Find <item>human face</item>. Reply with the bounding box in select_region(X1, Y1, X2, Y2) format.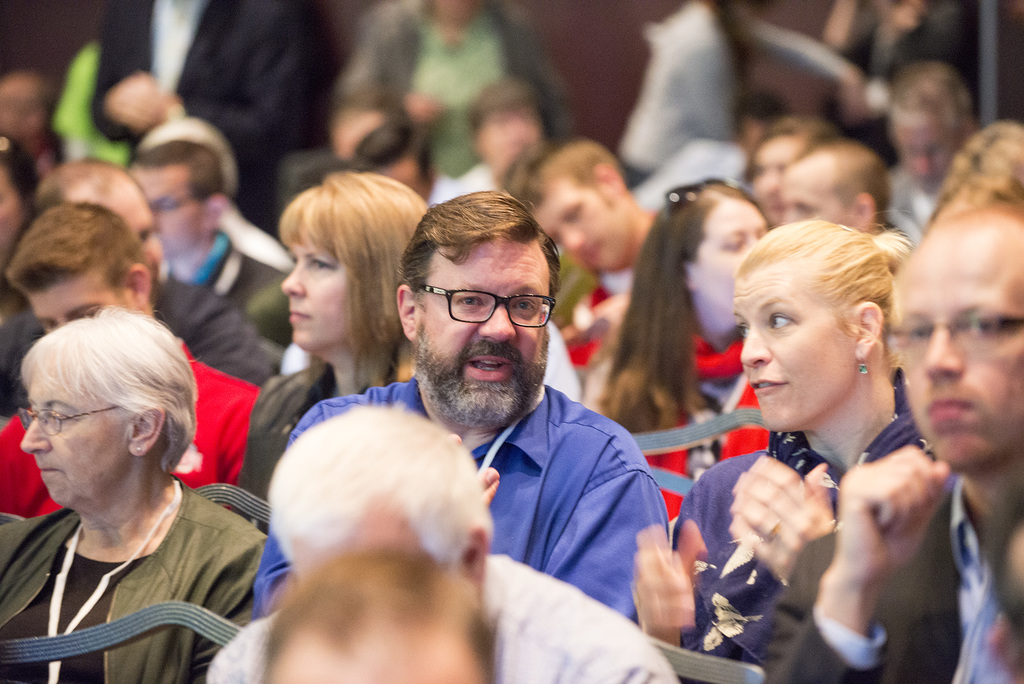
select_region(280, 237, 355, 352).
